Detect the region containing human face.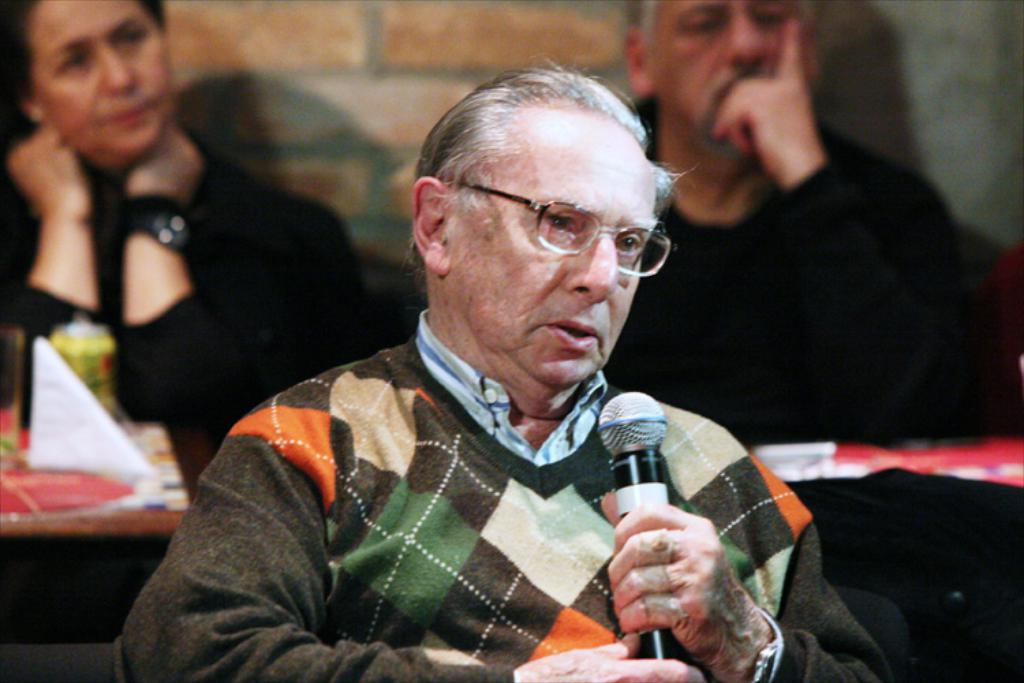
box(455, 122, 655, 393).
